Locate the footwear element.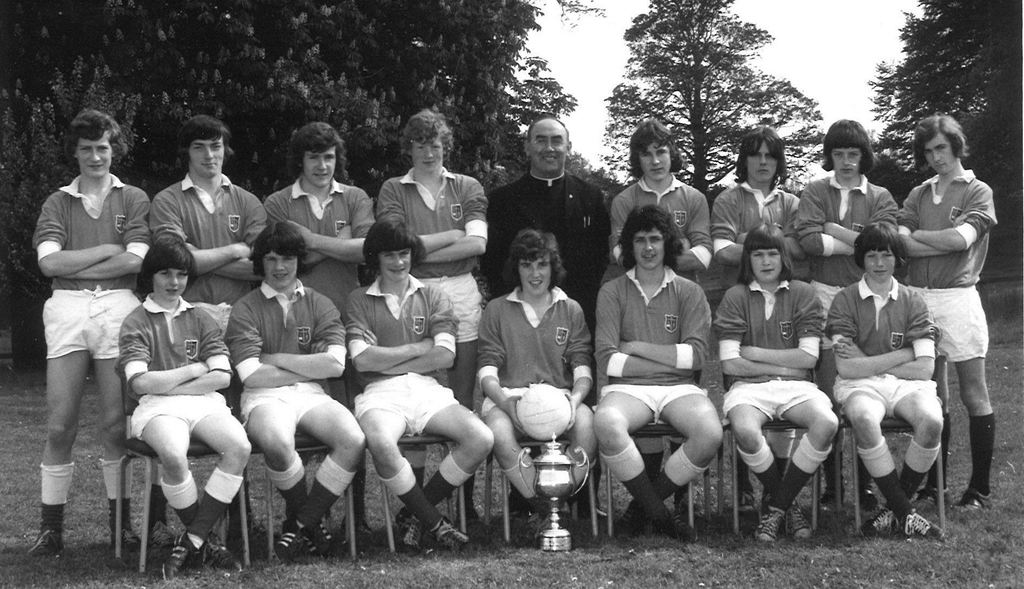
Element bbox: locate(961, 486, 996, 512).
